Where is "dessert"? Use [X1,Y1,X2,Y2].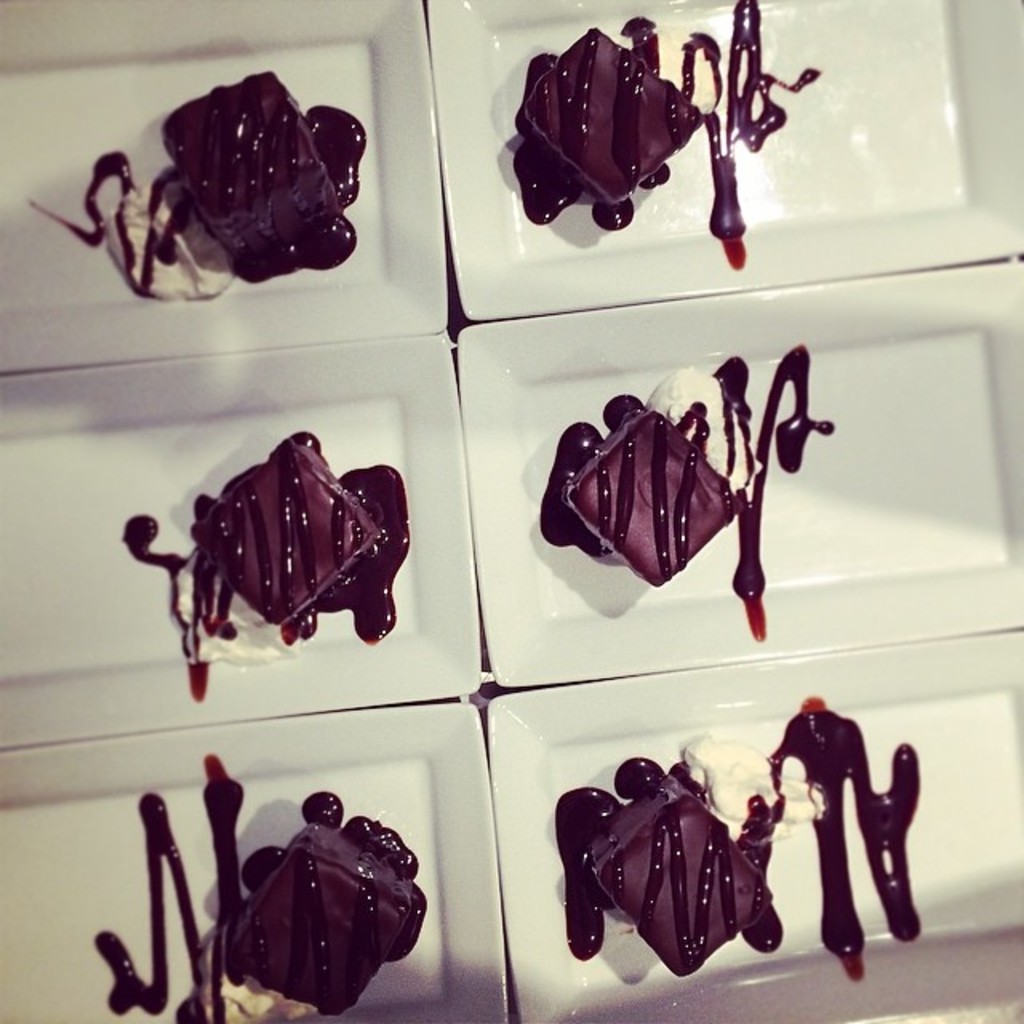
[22,67,370,307].
